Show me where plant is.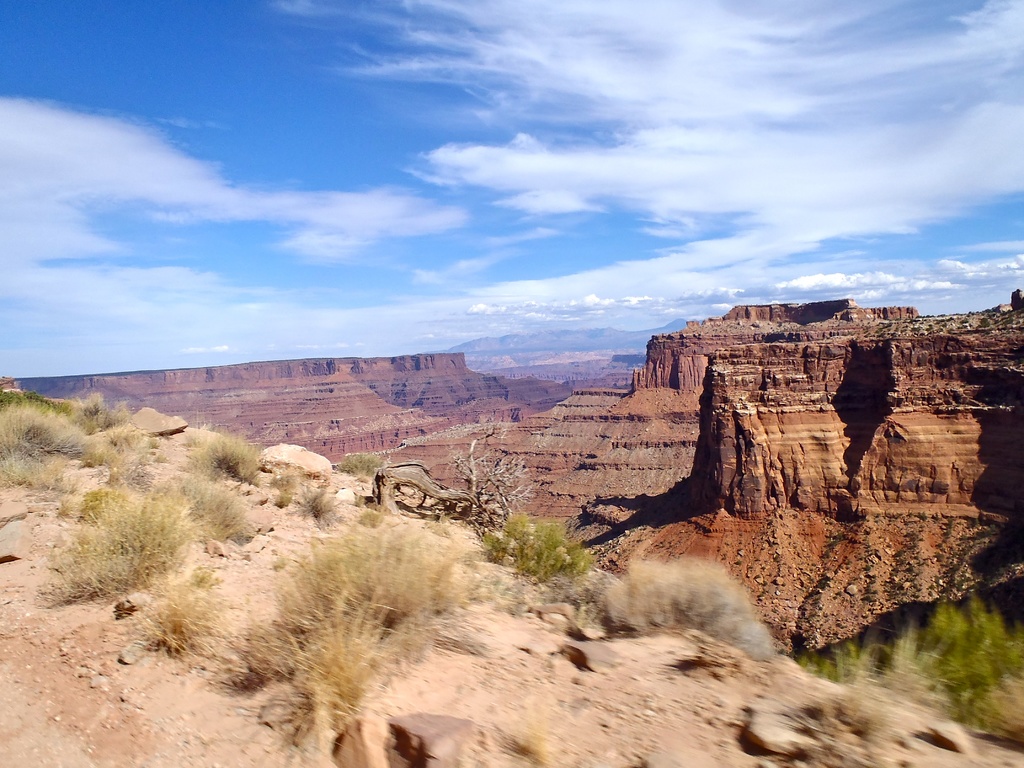
plant is at x1=138 y1=580 x2=203 y2=650.
